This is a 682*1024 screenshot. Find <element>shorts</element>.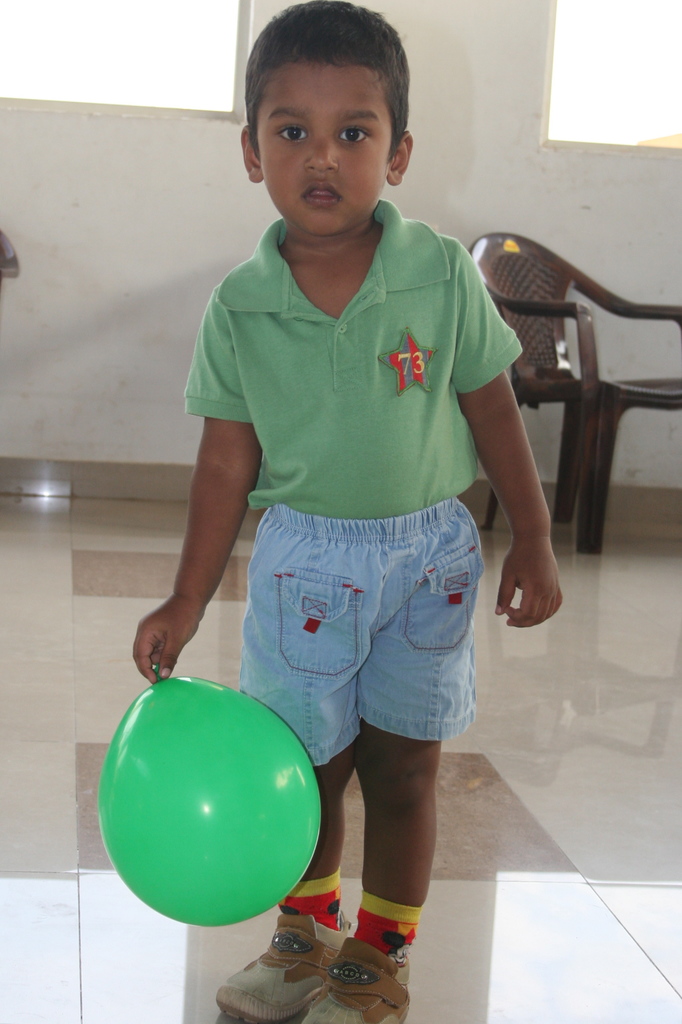
Bounding box: (236, 498, 480, 766).
